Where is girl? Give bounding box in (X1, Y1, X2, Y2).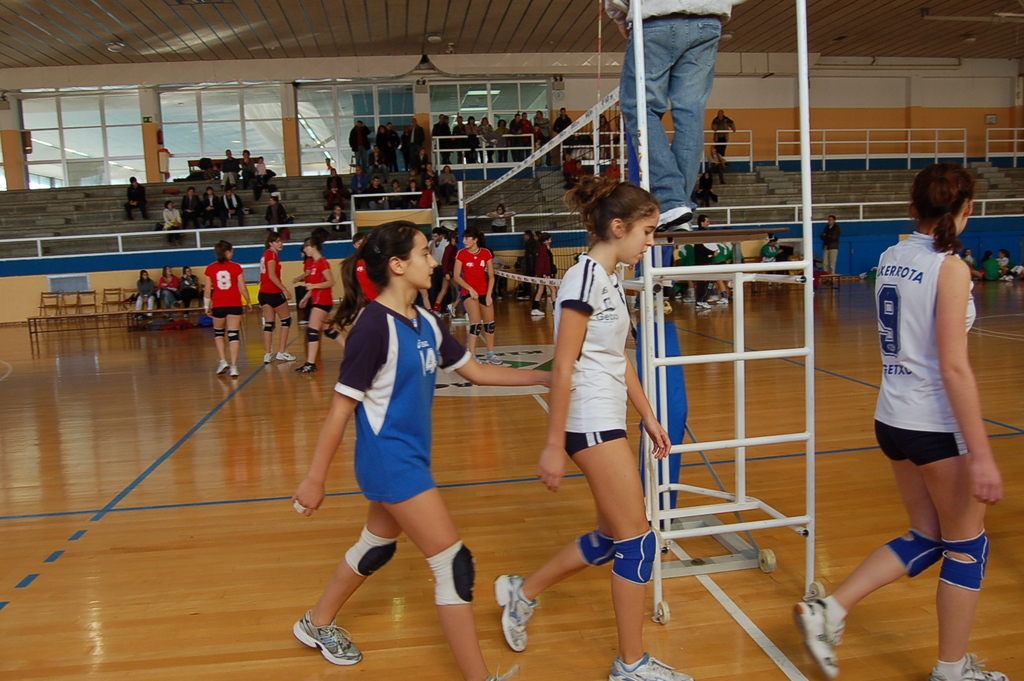
(528, 230, 537, 274).
